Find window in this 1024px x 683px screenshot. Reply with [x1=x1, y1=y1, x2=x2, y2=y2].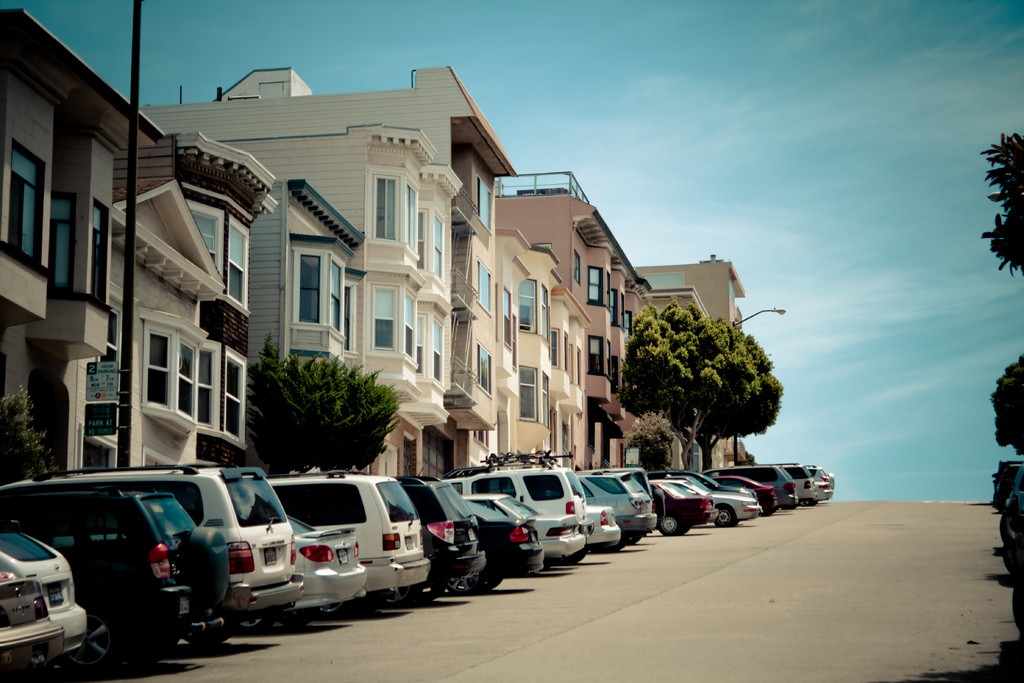
[x1=472, y1=258, x2=492, y2=312].
